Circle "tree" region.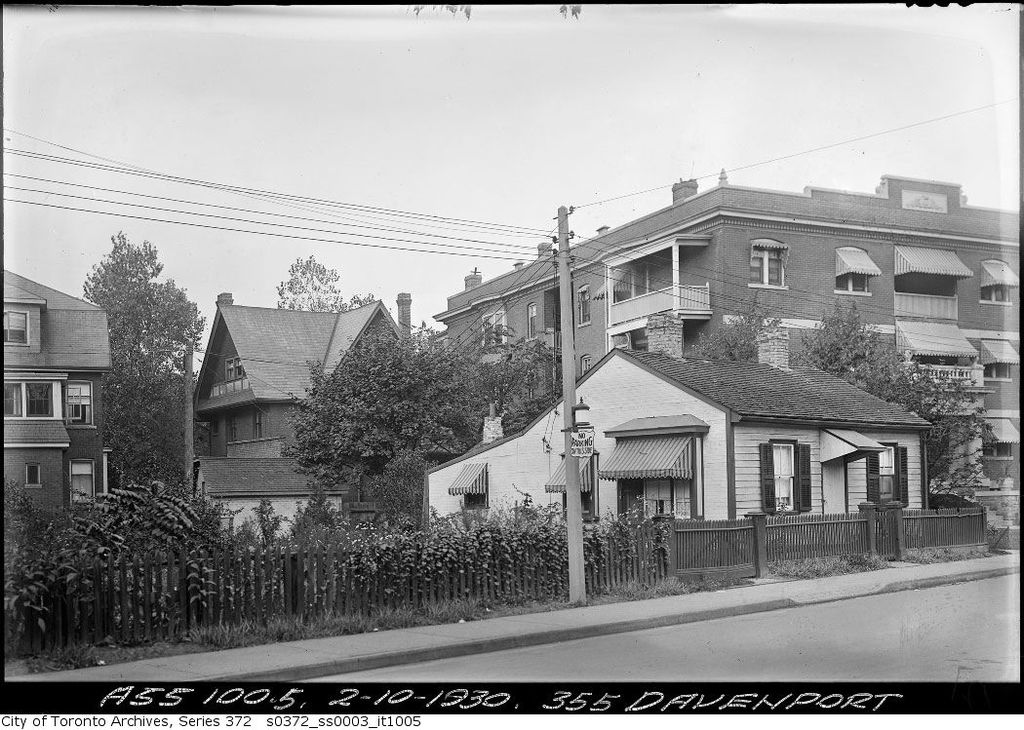
Region: BBox(273, 308, 481, 518).
